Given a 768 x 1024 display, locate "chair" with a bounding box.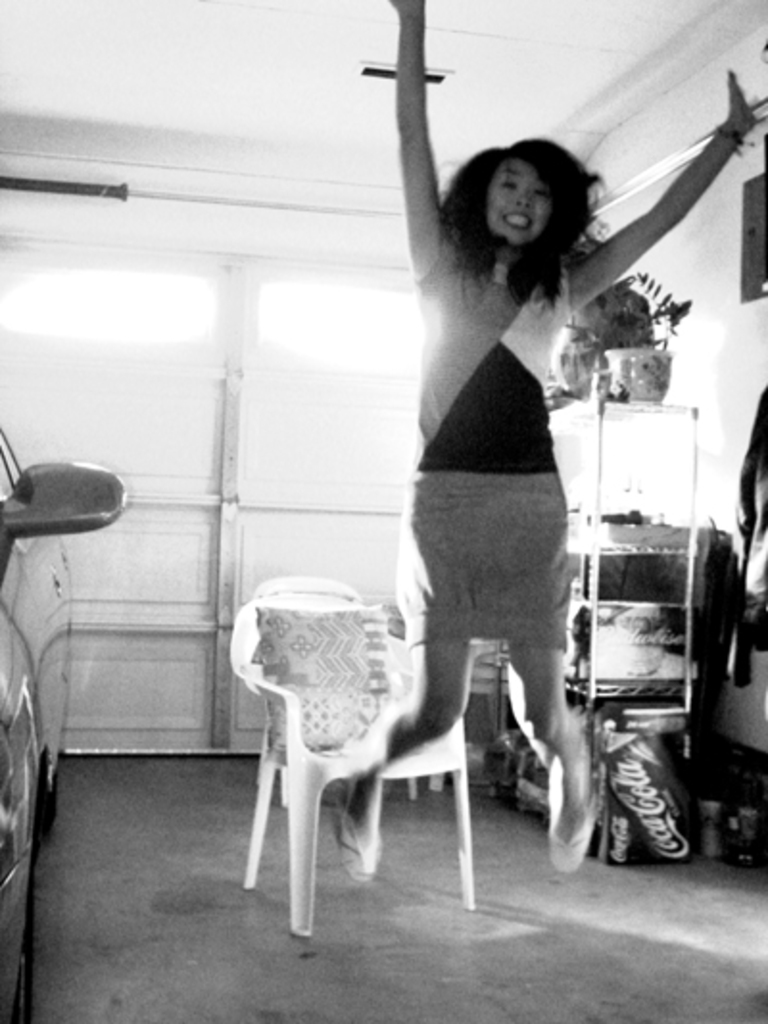
Located: left=242, top=580, right=490, bottom=966.
